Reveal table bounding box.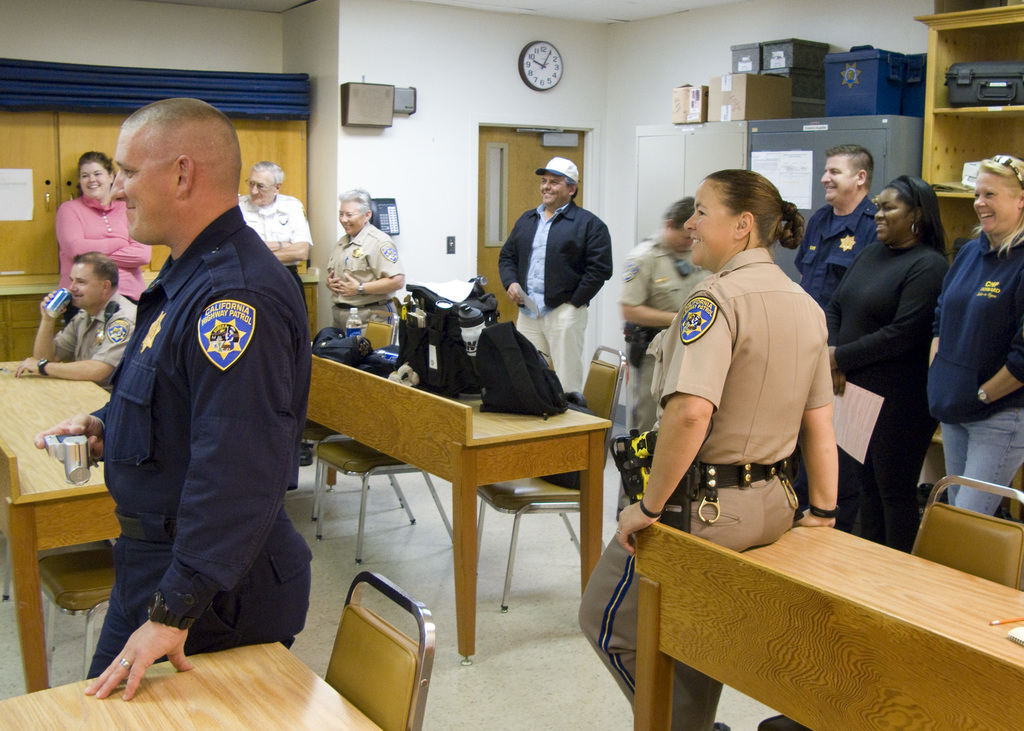
Revealed: (x1=0, y1=641, x2=385, y2=730).
